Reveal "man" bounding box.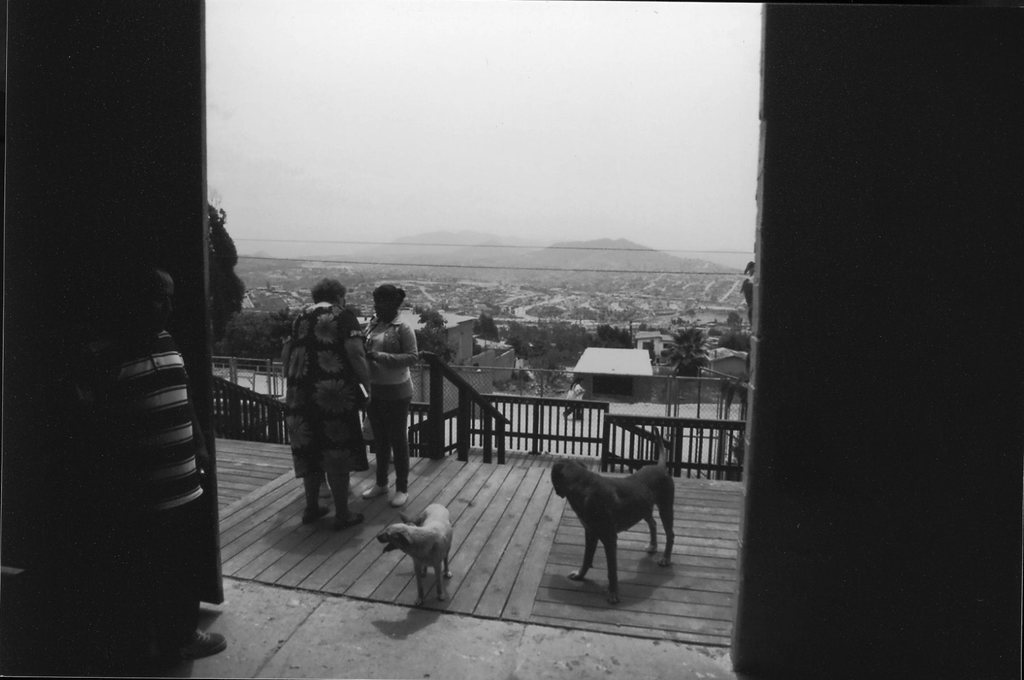
Revealed: box=[353, 285, 431, 495].
